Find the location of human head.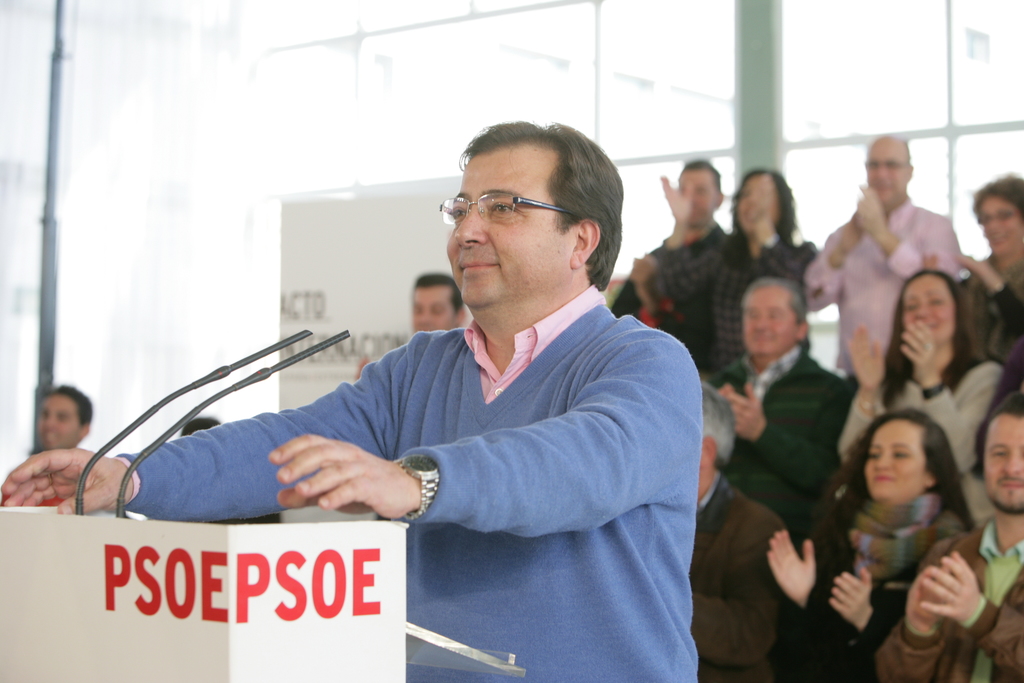
Location: select_region(732, 172, 797, 237).
